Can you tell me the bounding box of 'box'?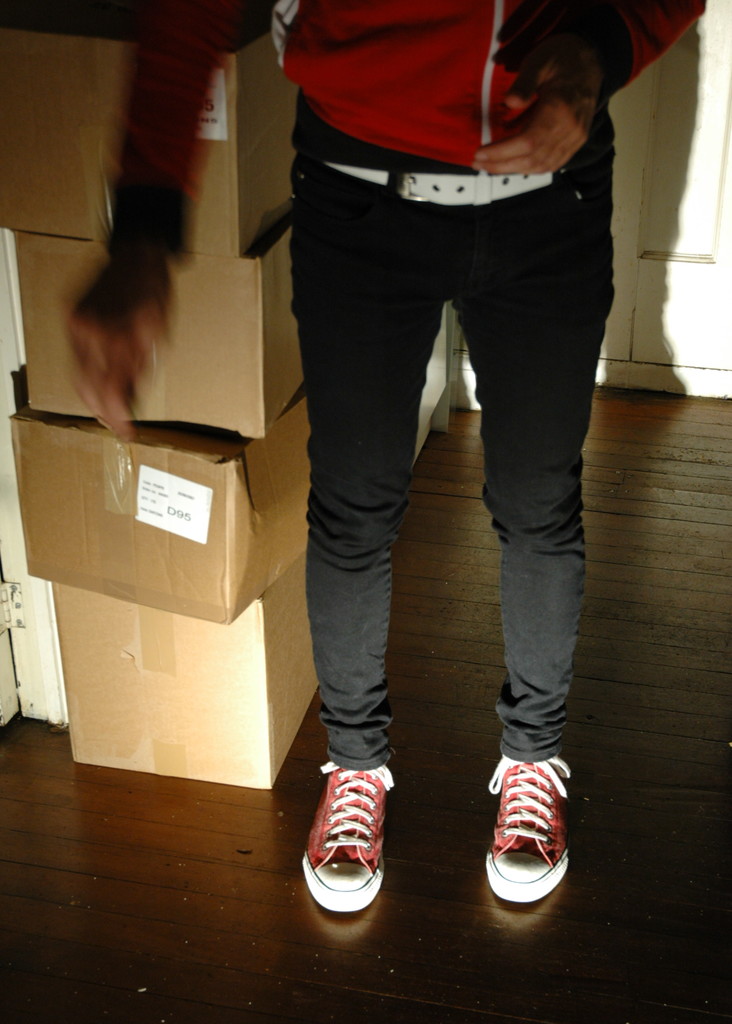
crop(47, 558, 320, 792).
